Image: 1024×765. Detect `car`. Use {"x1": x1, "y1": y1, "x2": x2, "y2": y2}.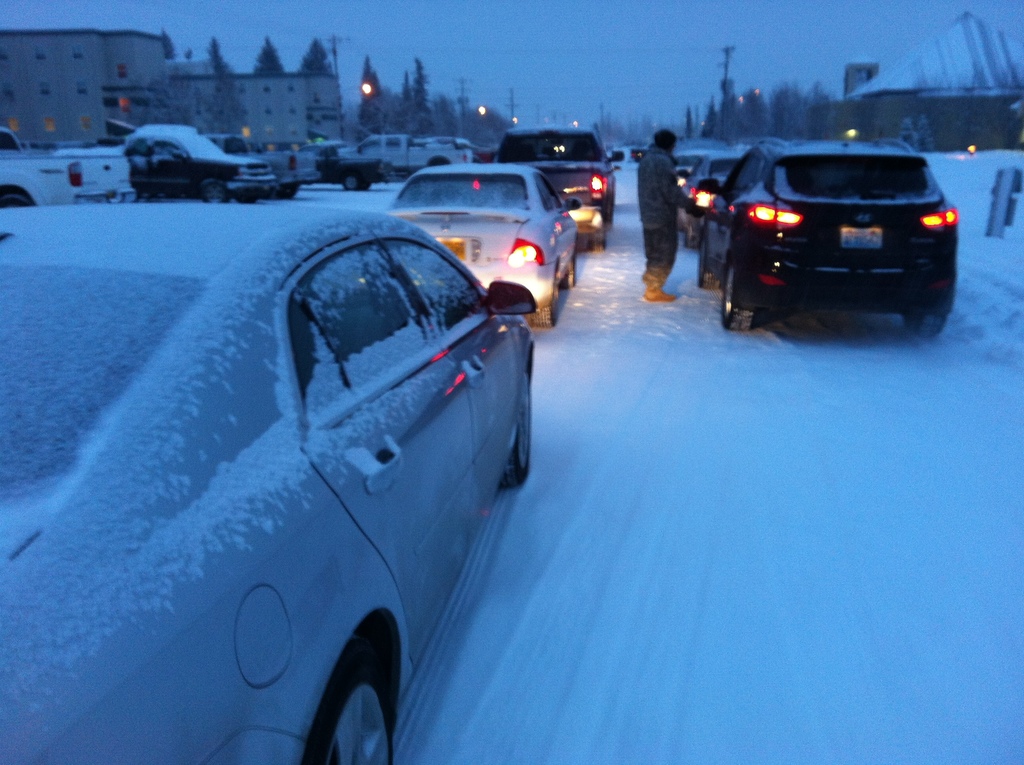
{"x1": 676, "y1": 145, "x2": 748, "y2": 255}.
